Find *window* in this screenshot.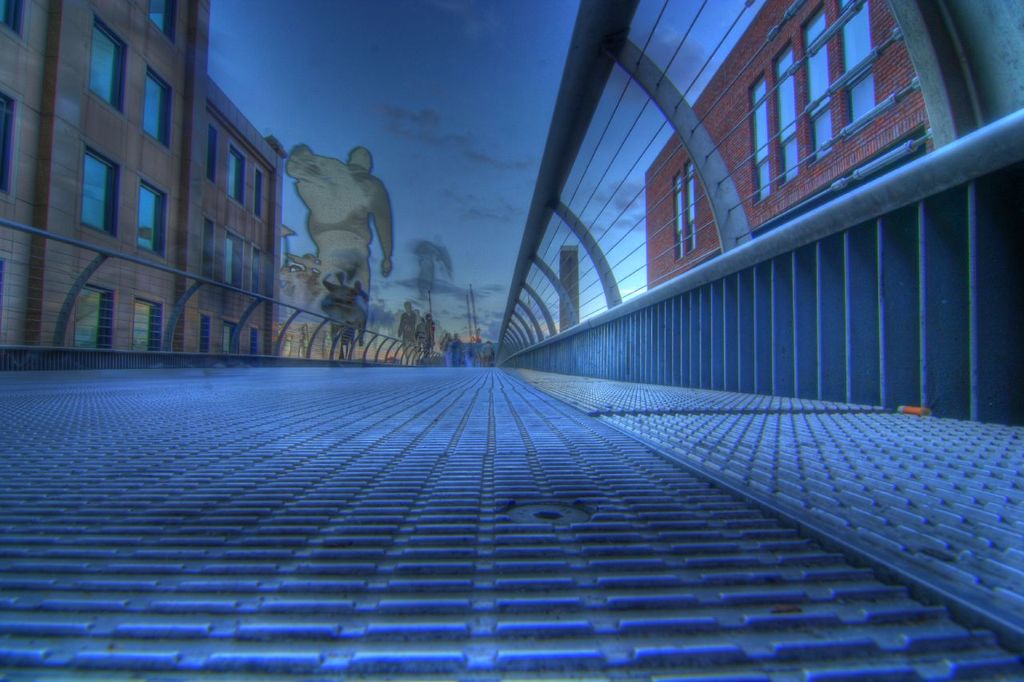
The bounding box for *window* is 82/18/126/119.
